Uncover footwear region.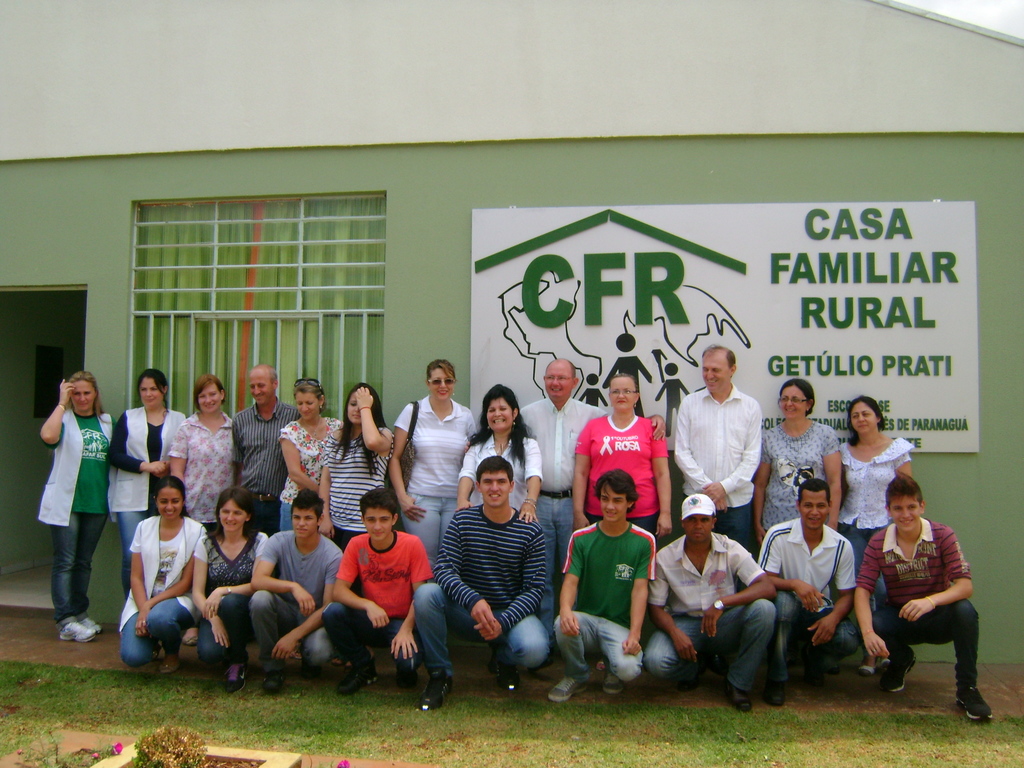
Uncovered: {"left": 262, "top": 661, "right": 289, "bottom": 696}.
